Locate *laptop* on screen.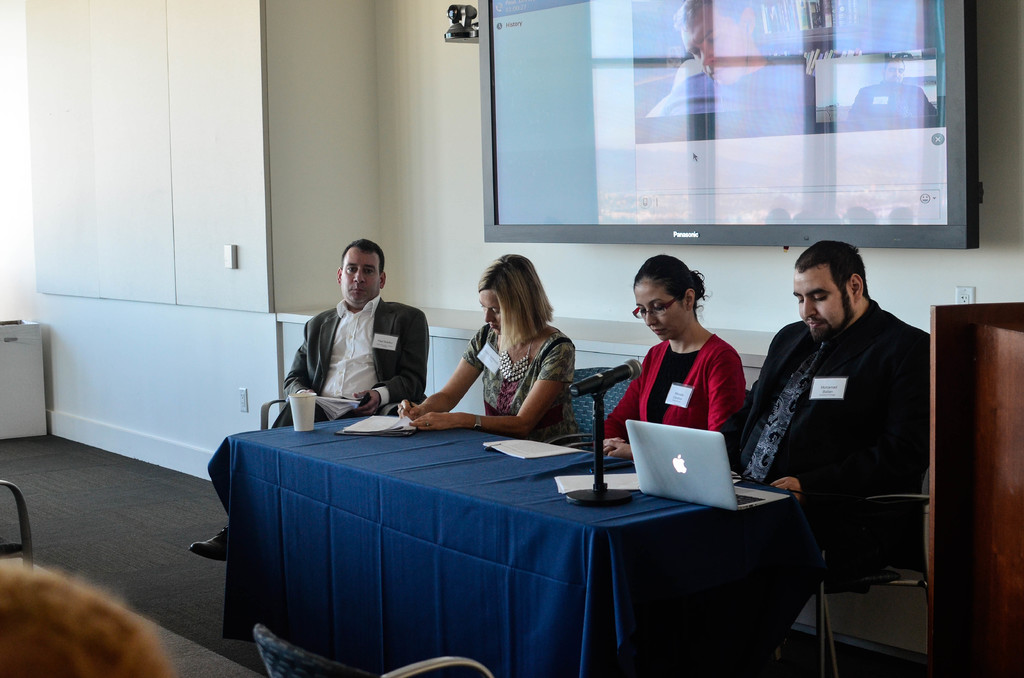
On screen at 618:405:751:519.
